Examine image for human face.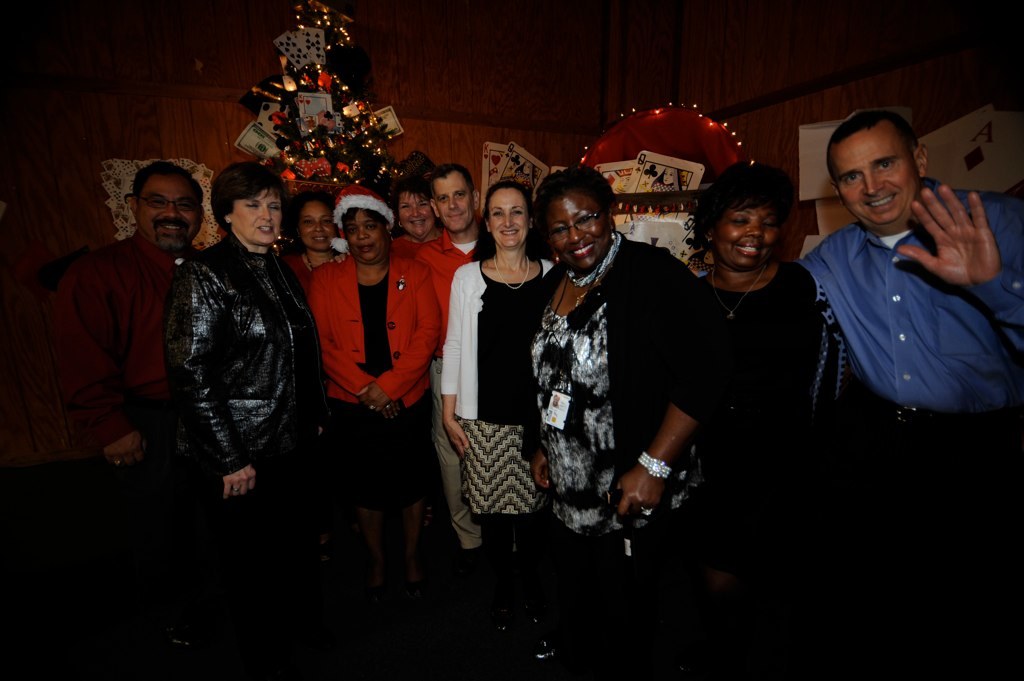
Examination result: 232 187 280 244.
